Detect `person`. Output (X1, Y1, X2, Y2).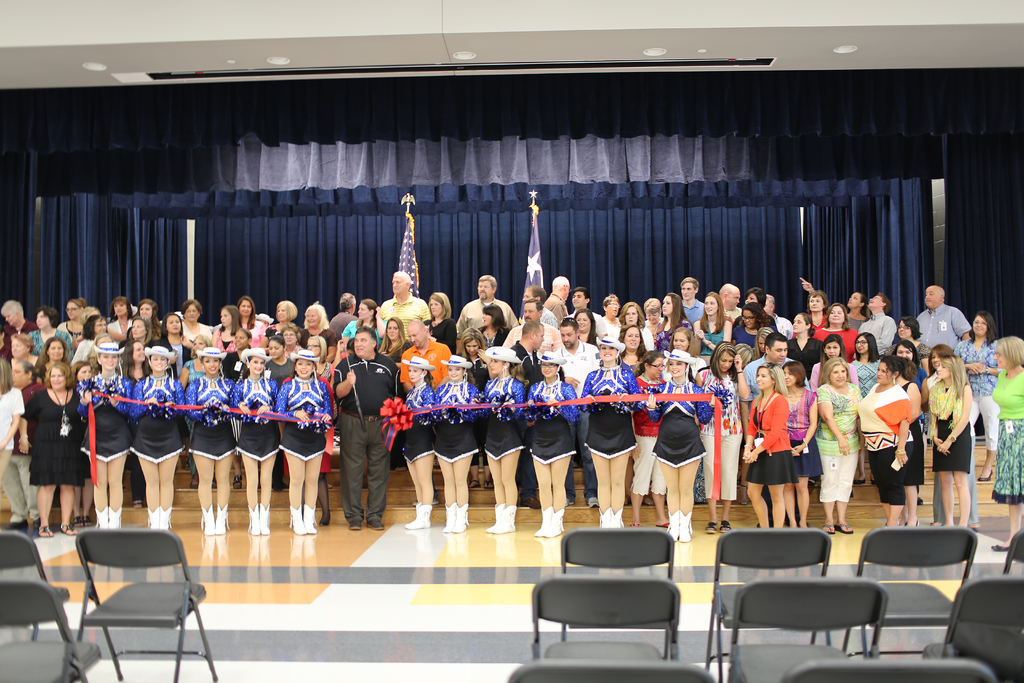
(896, 356, 922, 525).
